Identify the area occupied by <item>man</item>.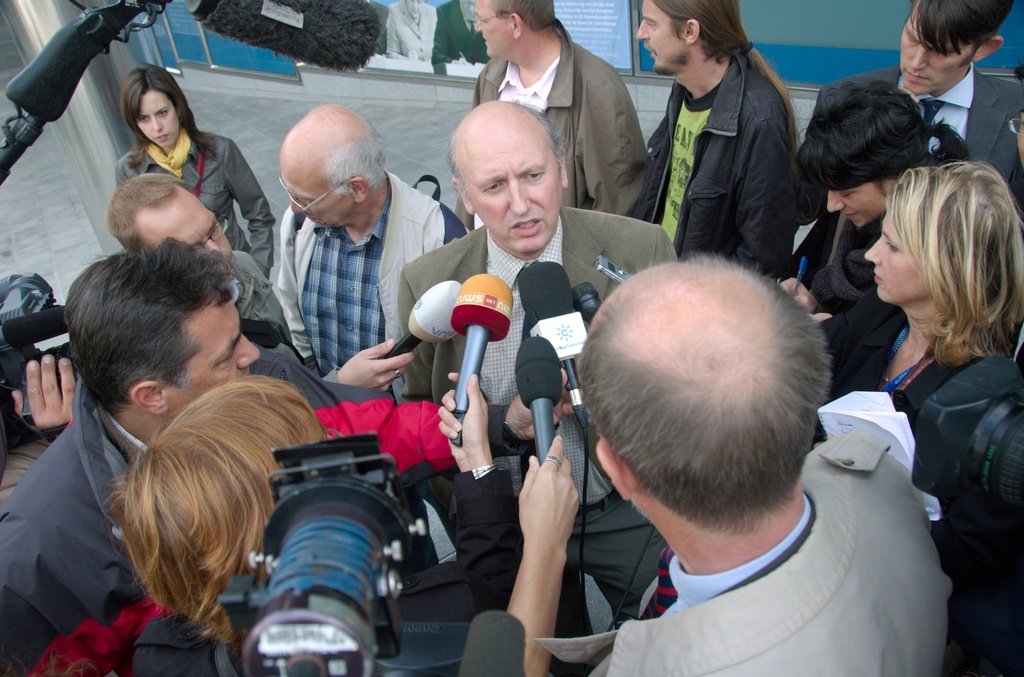
Area: 546/249/953/676.
